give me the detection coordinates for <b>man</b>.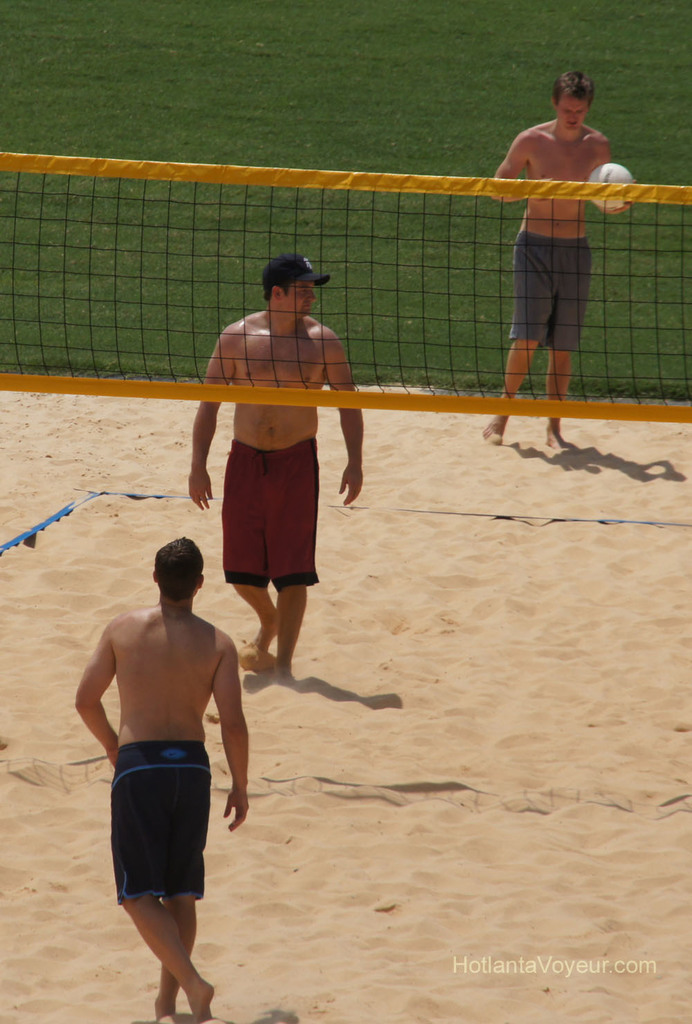
[left=71, top=526, right=256, bottom=1006].
